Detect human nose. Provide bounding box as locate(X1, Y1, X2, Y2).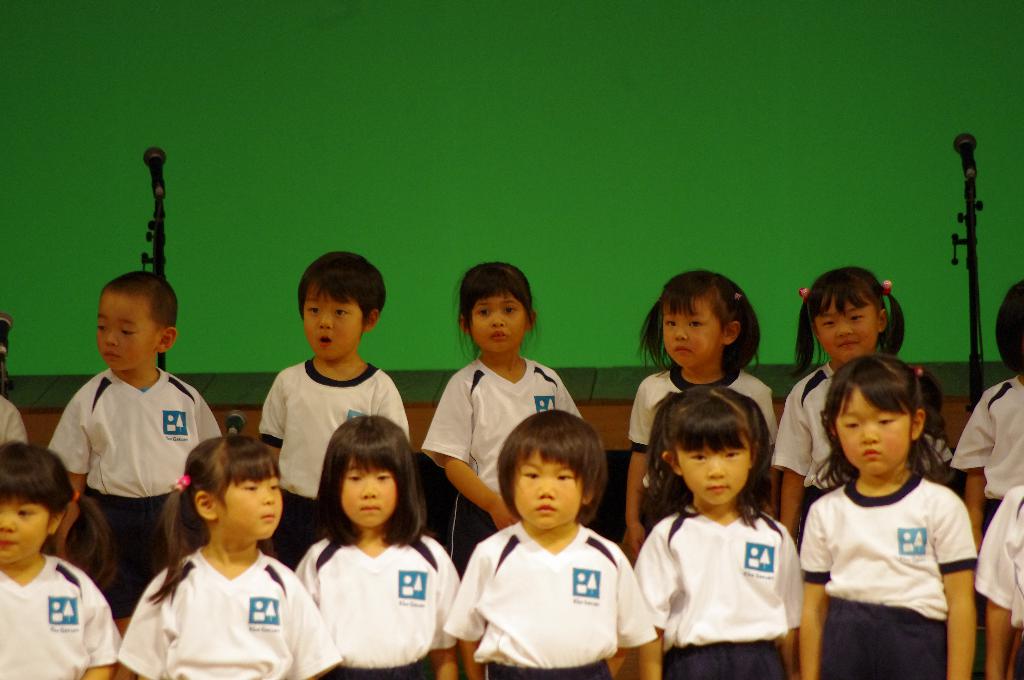
locate(863, 421, 879, 444).
